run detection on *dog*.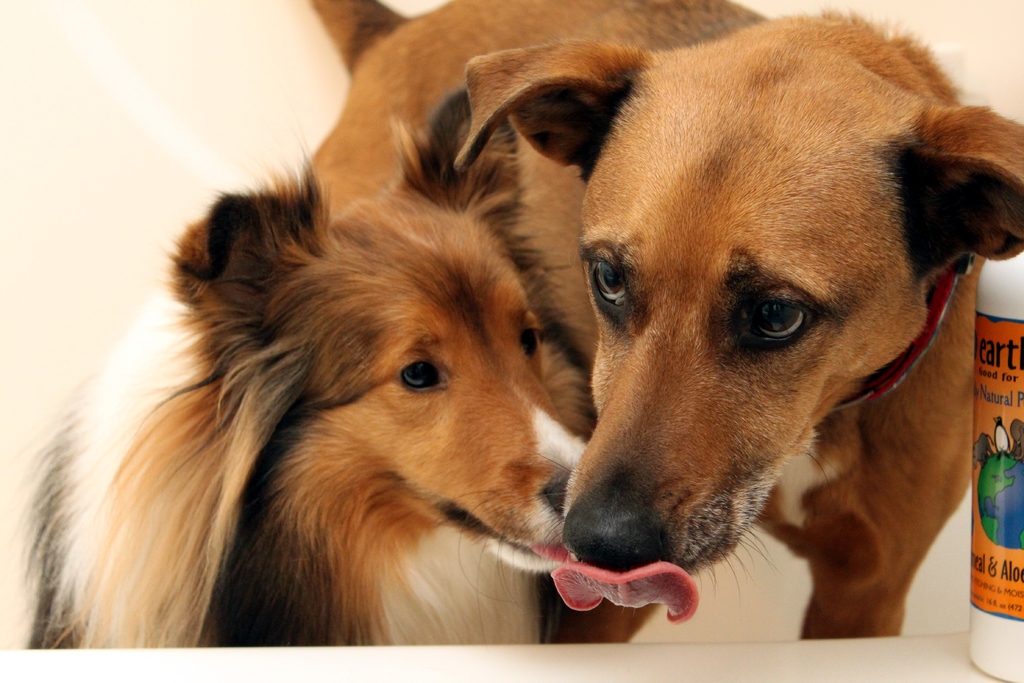
Result: (14, 124, 590, 646).
